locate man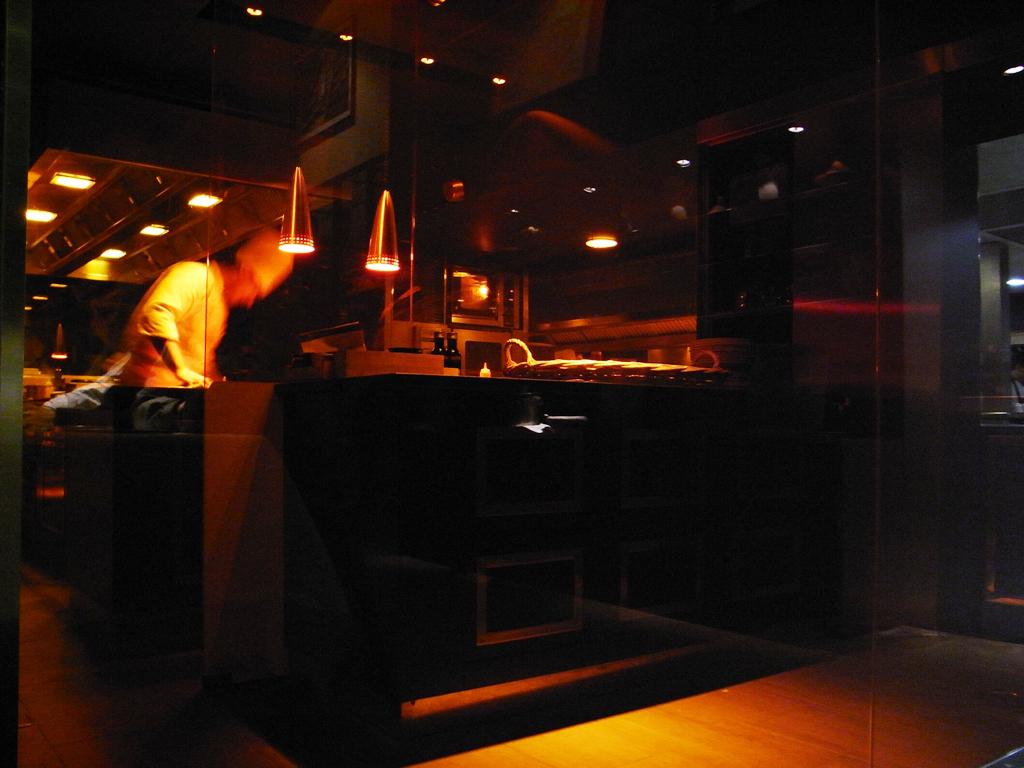
<bbox>104, 228, 302, 554</bbox>
